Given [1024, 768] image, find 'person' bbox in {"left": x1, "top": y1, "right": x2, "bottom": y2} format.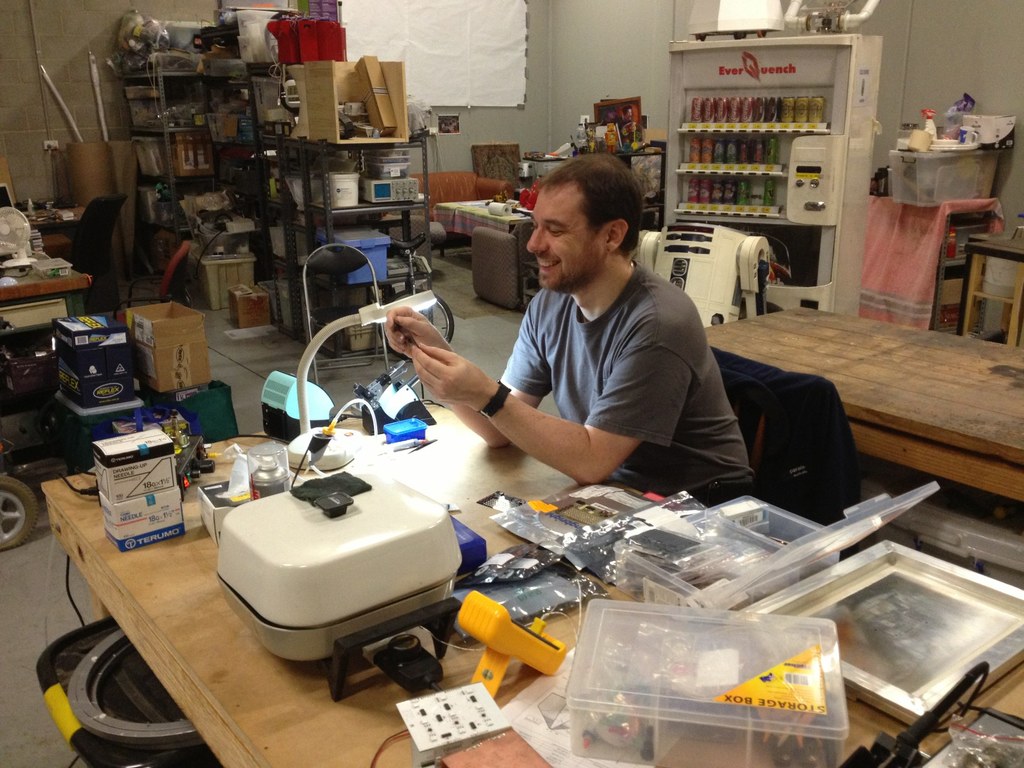
{"left": 385, "top": 148, "right": 756, "bottom": 507}.
